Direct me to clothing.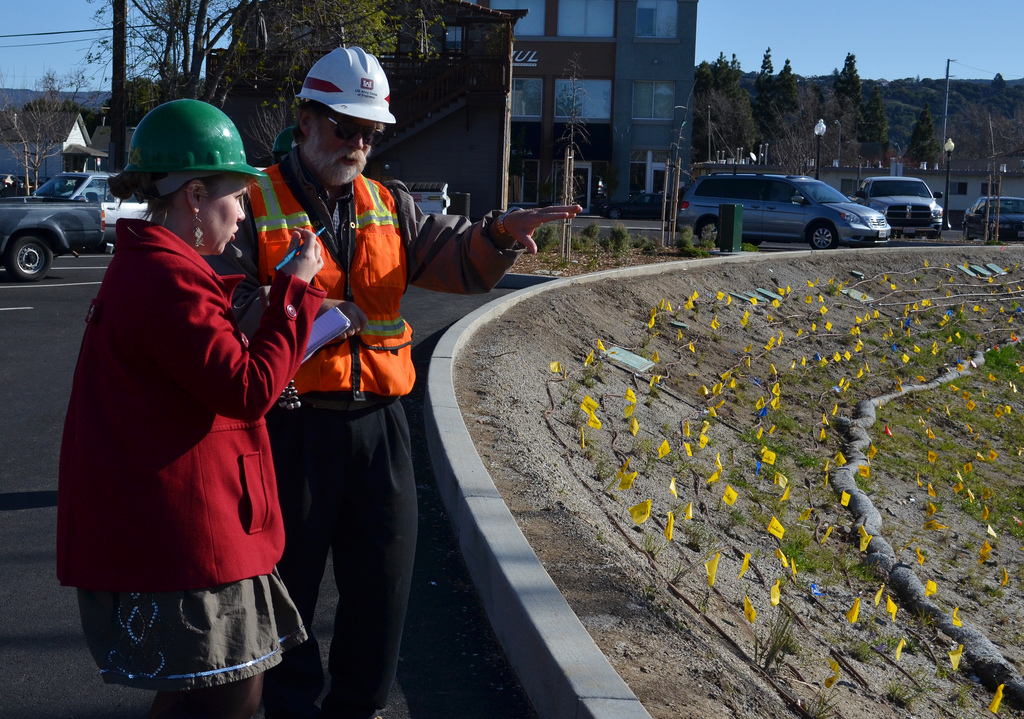
Direction: [57, 161, 302, 665].
